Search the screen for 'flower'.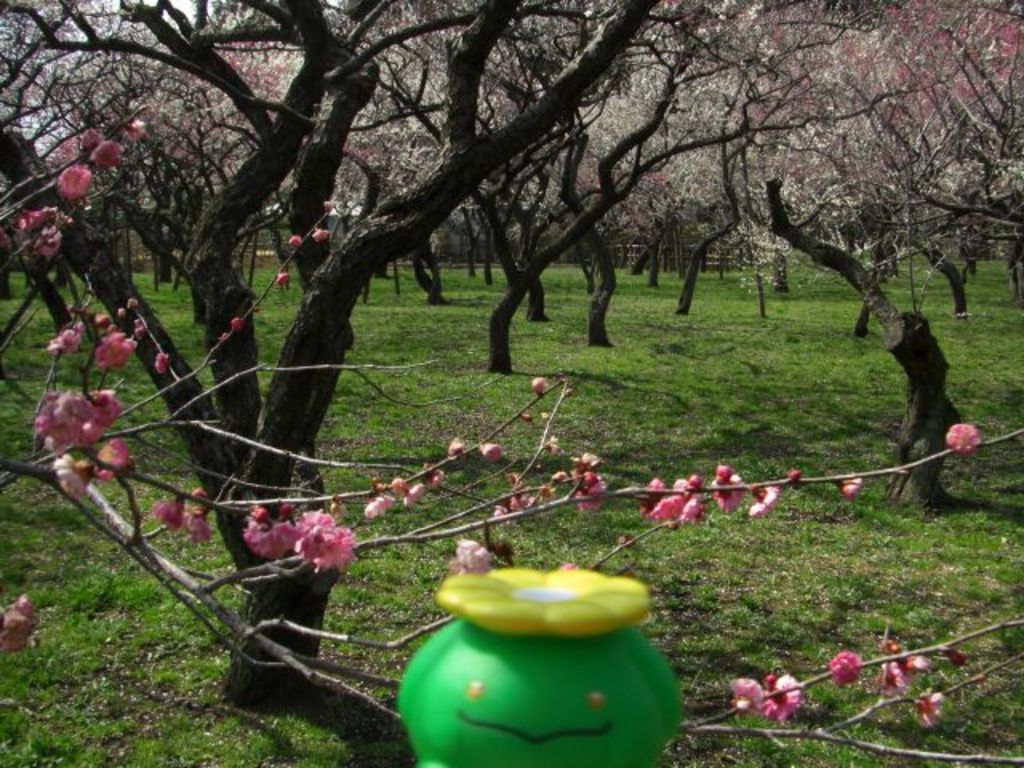
Found at 482, 437, 509, 459.
